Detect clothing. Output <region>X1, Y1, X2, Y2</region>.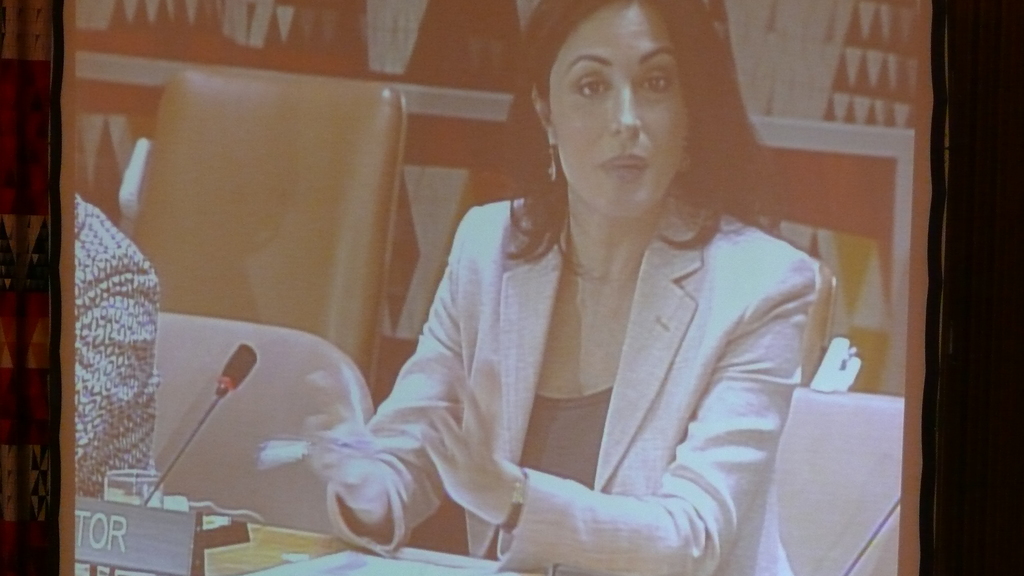
<region>72, 189, 161, 511</region>.
